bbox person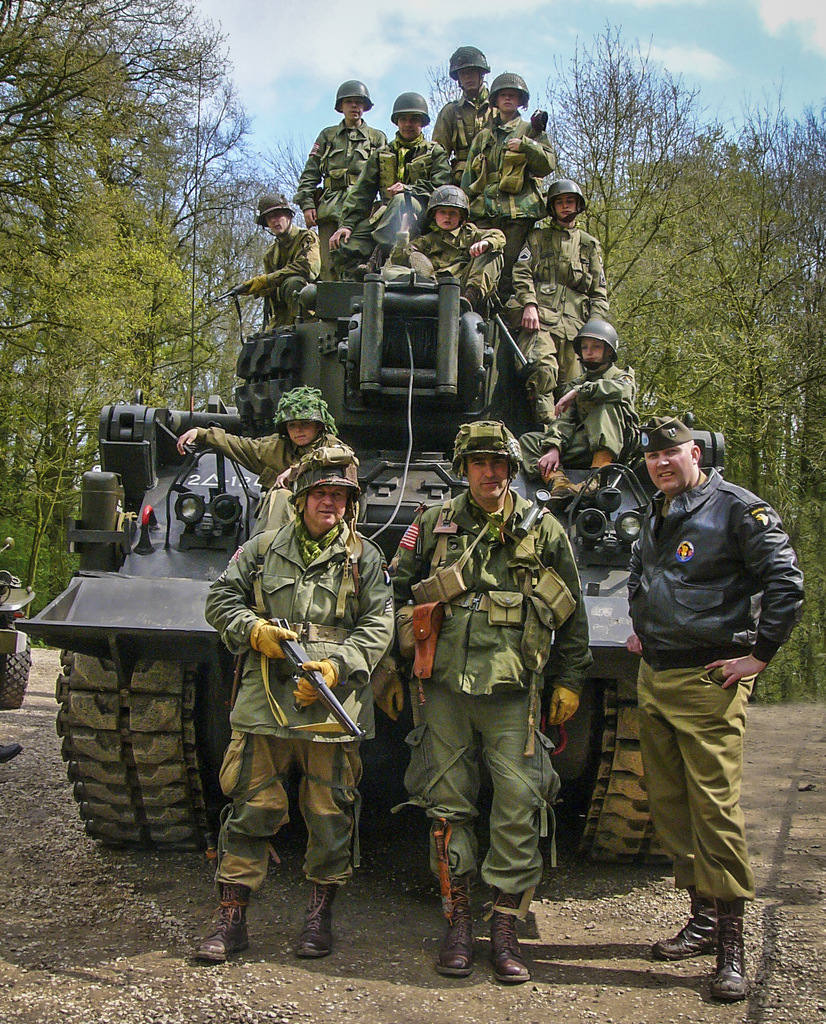
Rect(516, 182, 609, 427)
